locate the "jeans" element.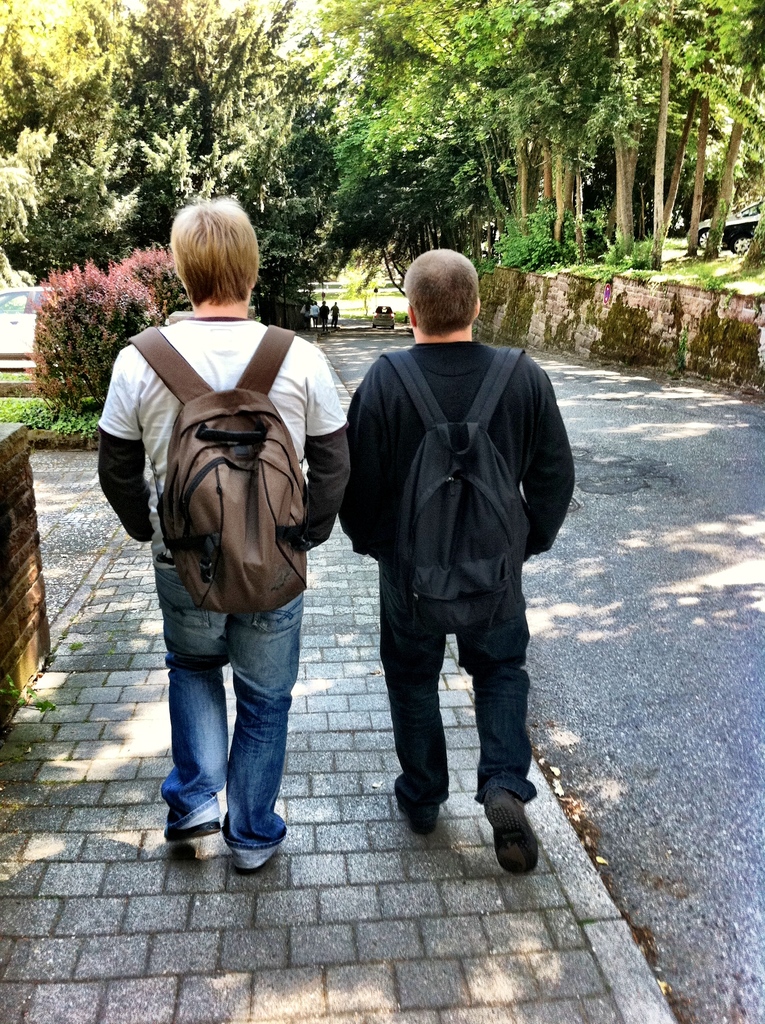
Element bbox: locate(378, 593, 536, 831).
